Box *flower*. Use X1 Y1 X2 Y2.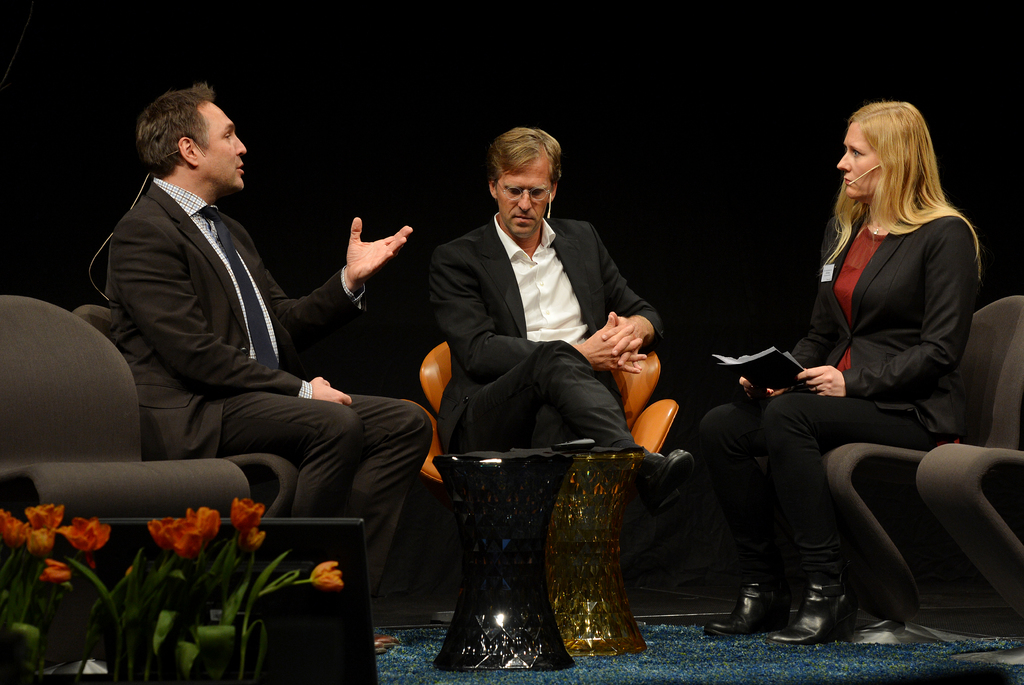
38 554 72 586.
